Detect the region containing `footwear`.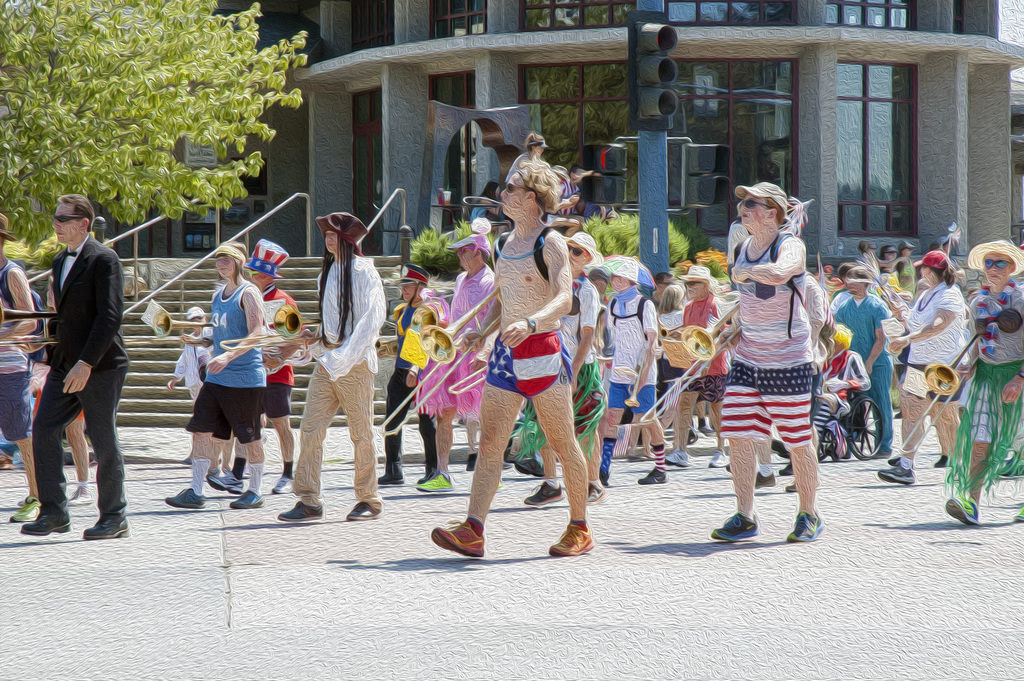
bbox=(877, 464, 916, 486).
